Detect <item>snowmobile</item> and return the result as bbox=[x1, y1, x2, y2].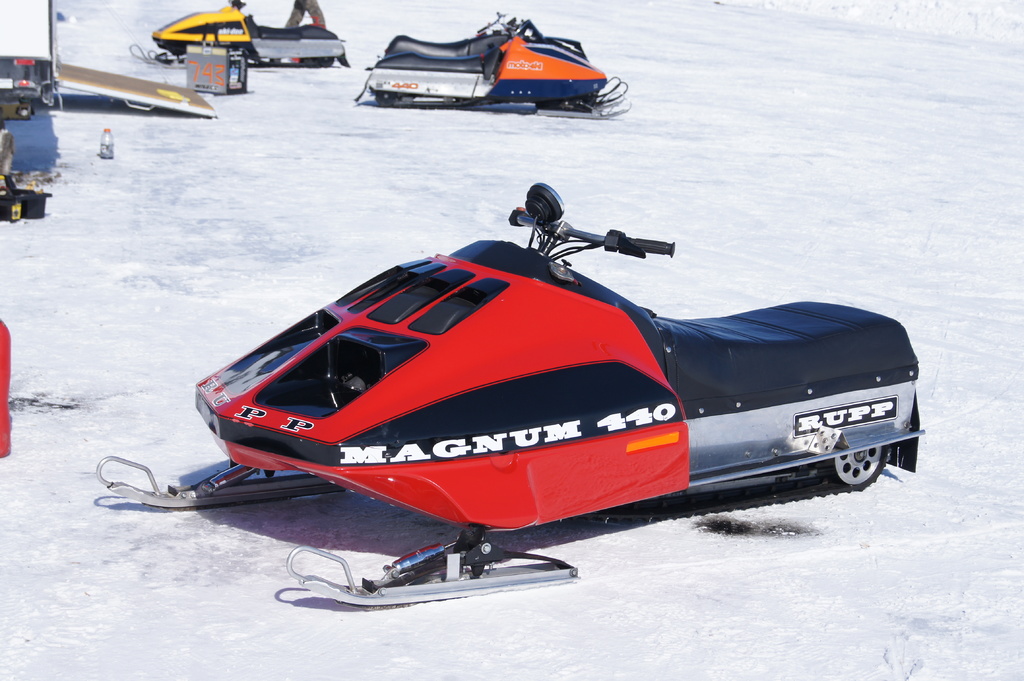
bbox=[355, 12, 629, 118].
